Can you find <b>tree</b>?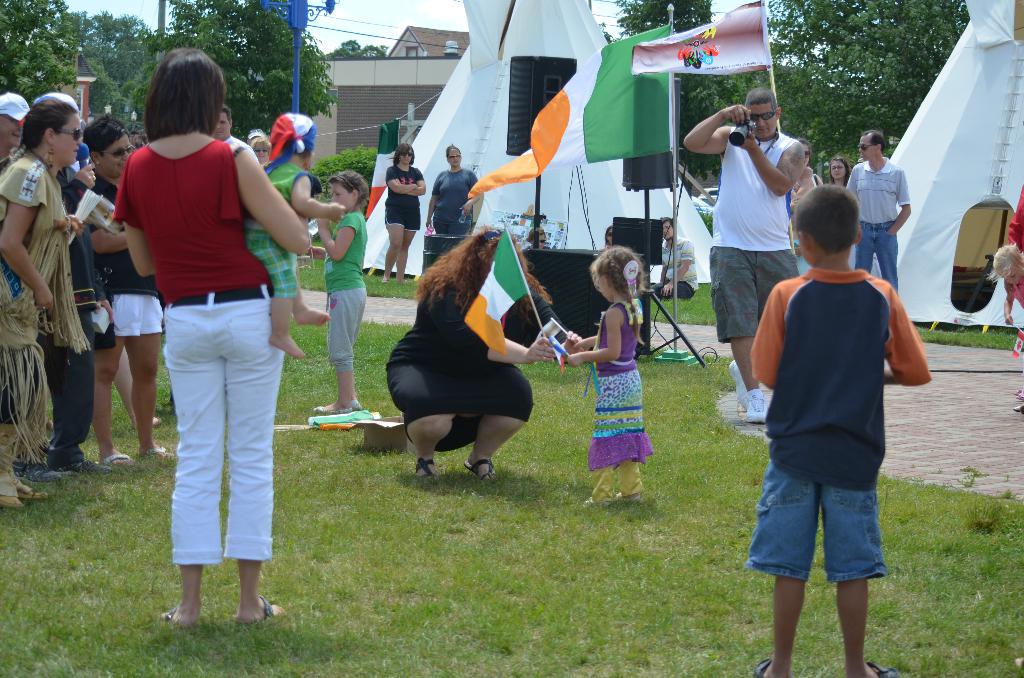
Yes, bounding box: {"left": 617, "top": 0, "right": 716, "bottom": 171}.
